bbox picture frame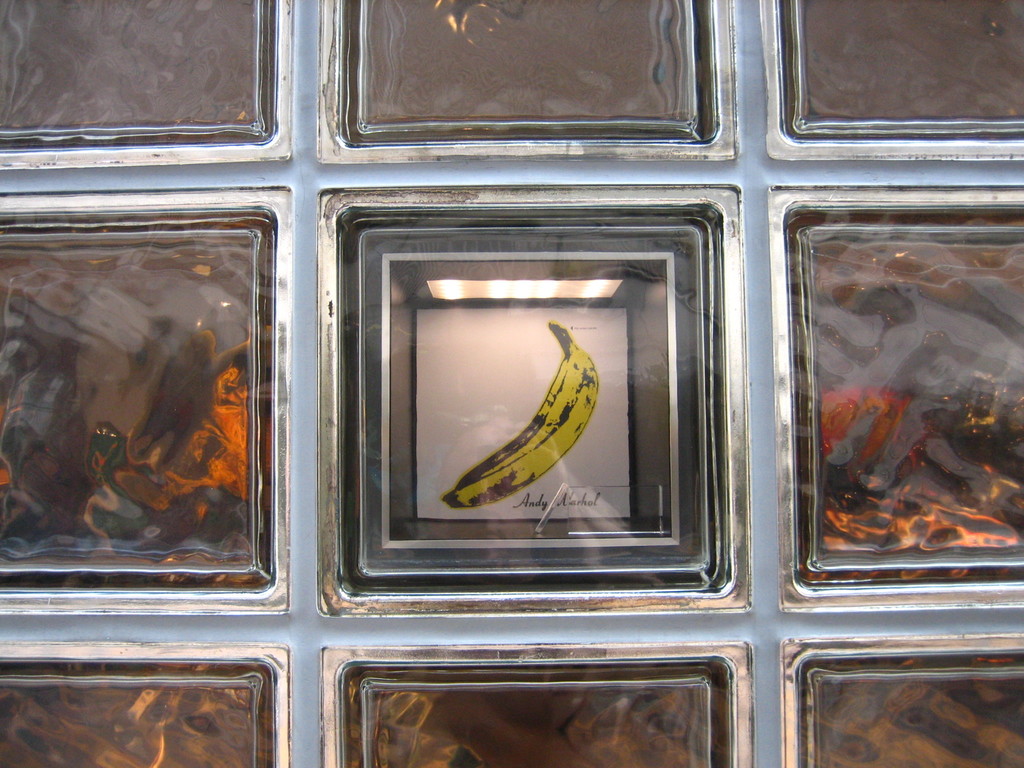
x1=781 y1=630 x2=1023 y2=767
